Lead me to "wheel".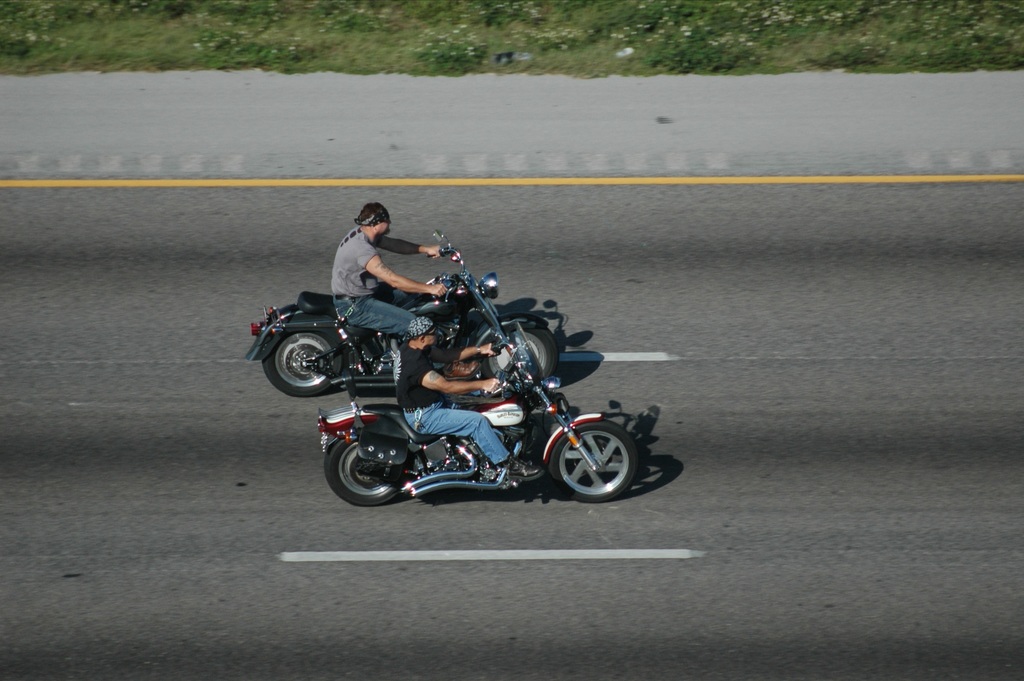
Lead to Rect(481, 326, 561, 392).
